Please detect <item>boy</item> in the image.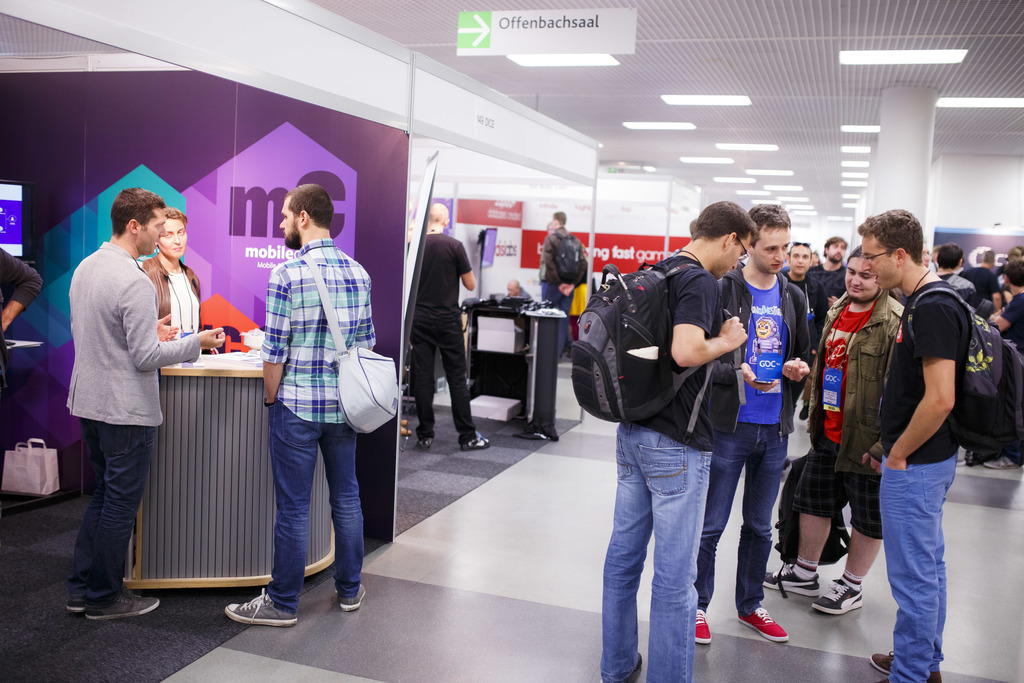
x1=144, y1=206, x2=209, y2=356.
